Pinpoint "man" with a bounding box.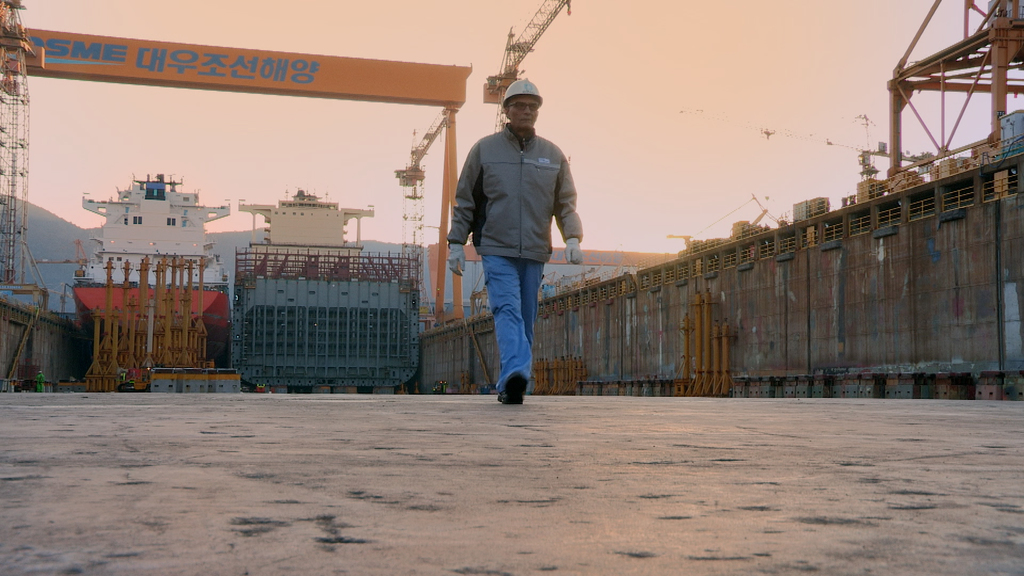
[x1=447, y1=82, x2=584, y2=403].
